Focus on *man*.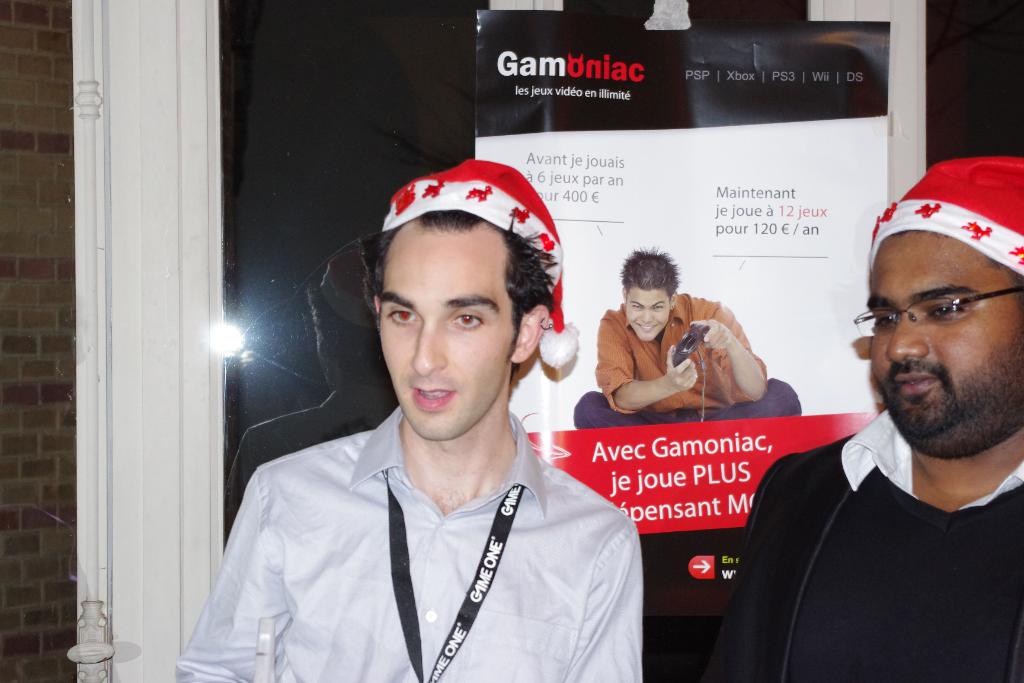
Focused at crop(732, 188, 1023, 672).
